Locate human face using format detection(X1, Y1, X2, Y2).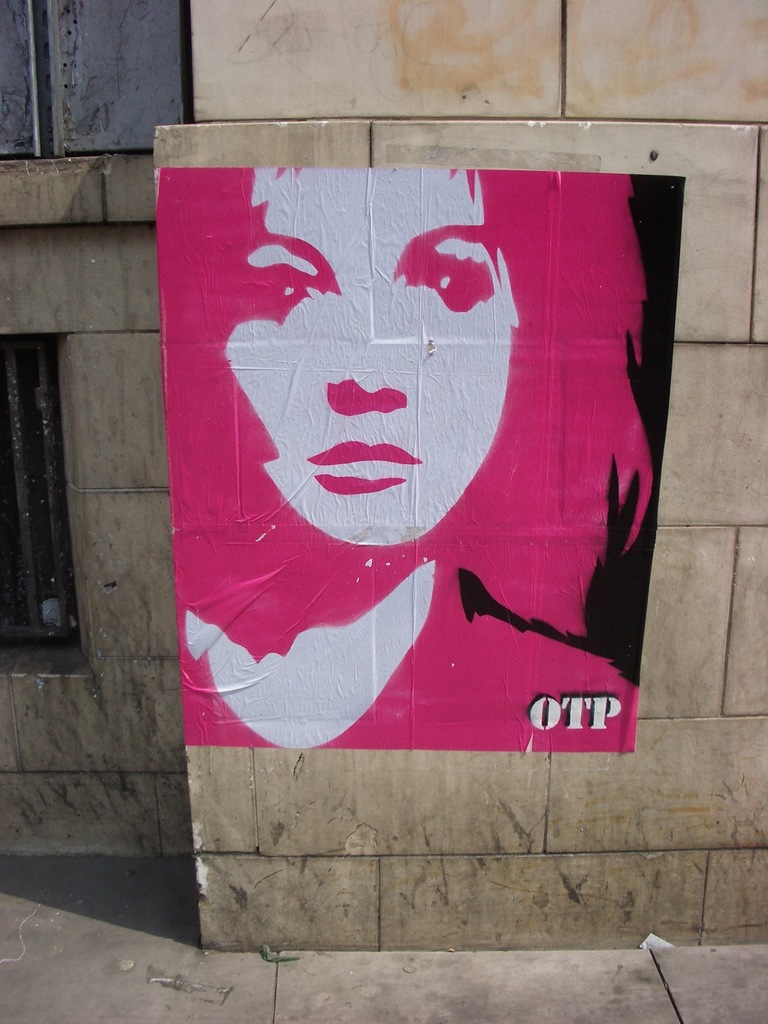
detection(224, 168, 513, 543).
